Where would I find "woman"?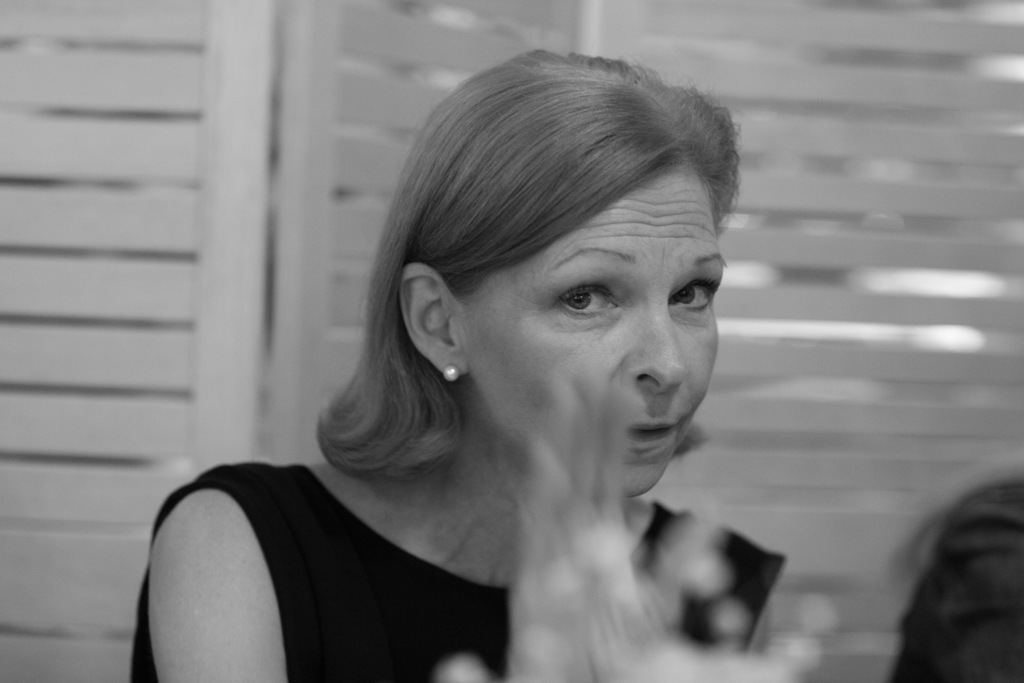
At [143, 71, 820, 675].
